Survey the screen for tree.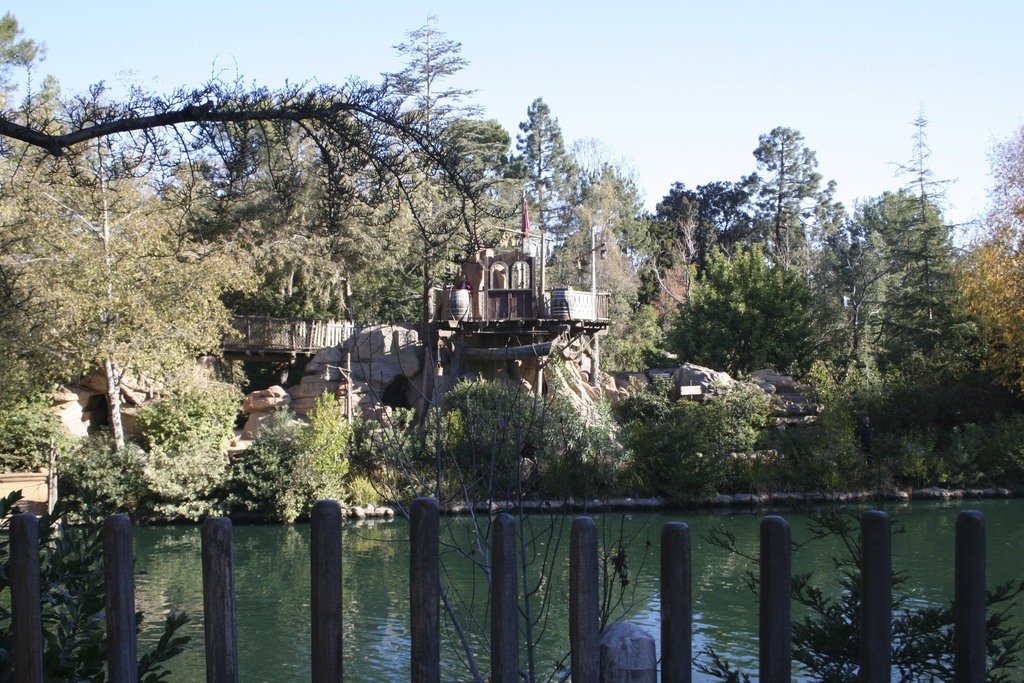
Survey found: bbox=(798, 344, 883, 494).
